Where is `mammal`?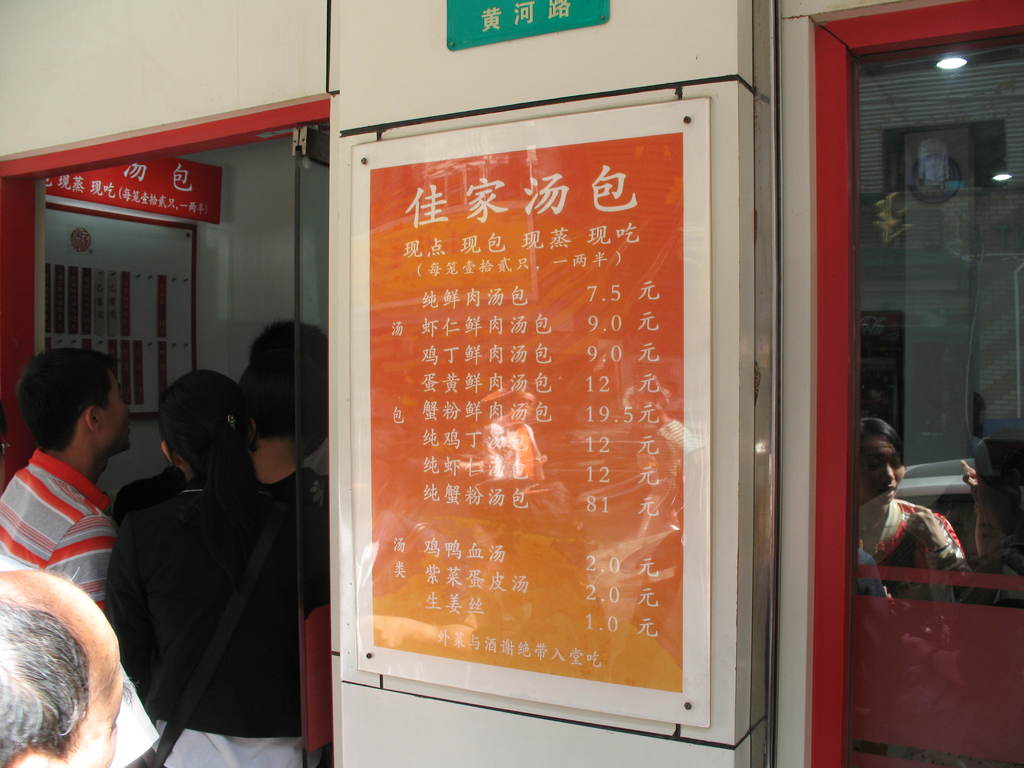
left=110, top=317, right=332, bottom=503.
